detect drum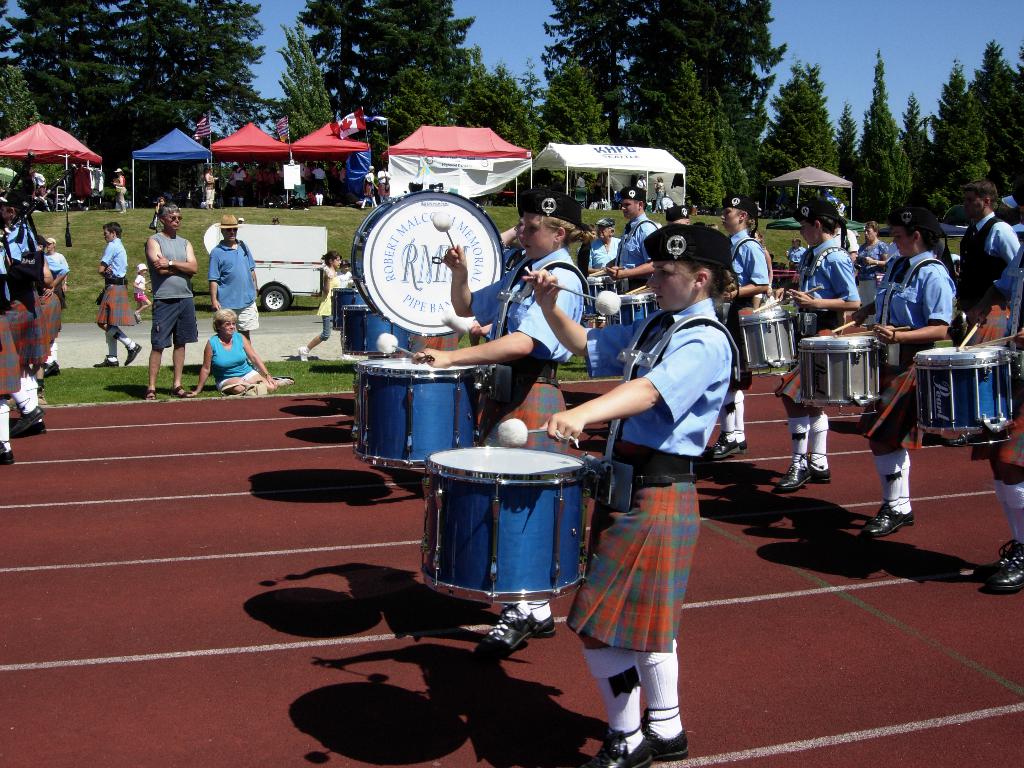
bbox(351, 356, 492, 472)
